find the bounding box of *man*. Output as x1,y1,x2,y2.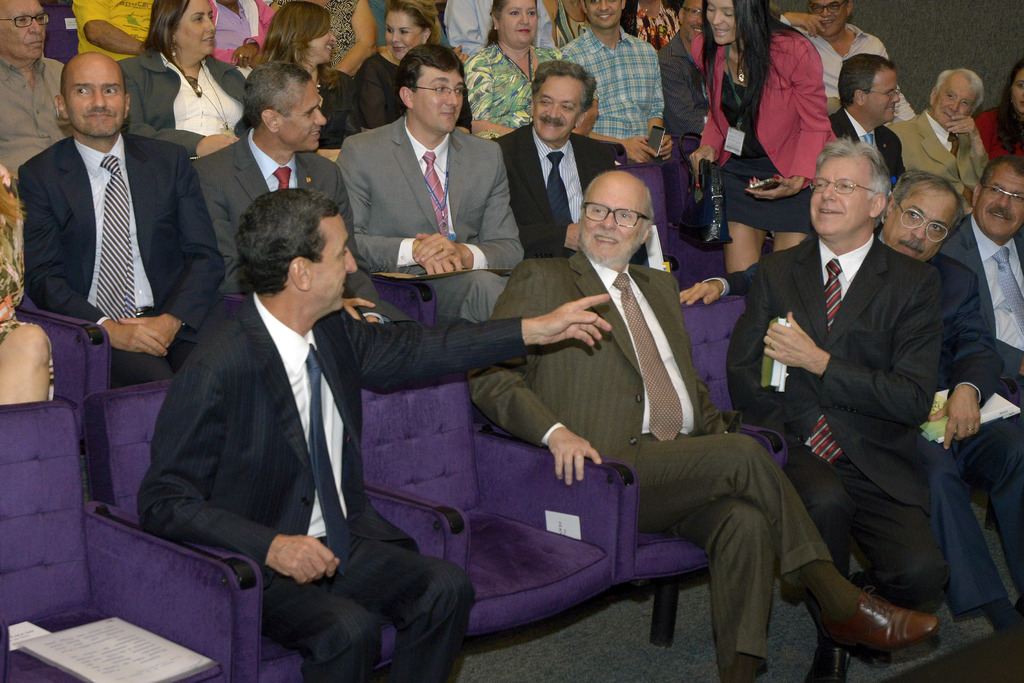
479,62,633,259.
